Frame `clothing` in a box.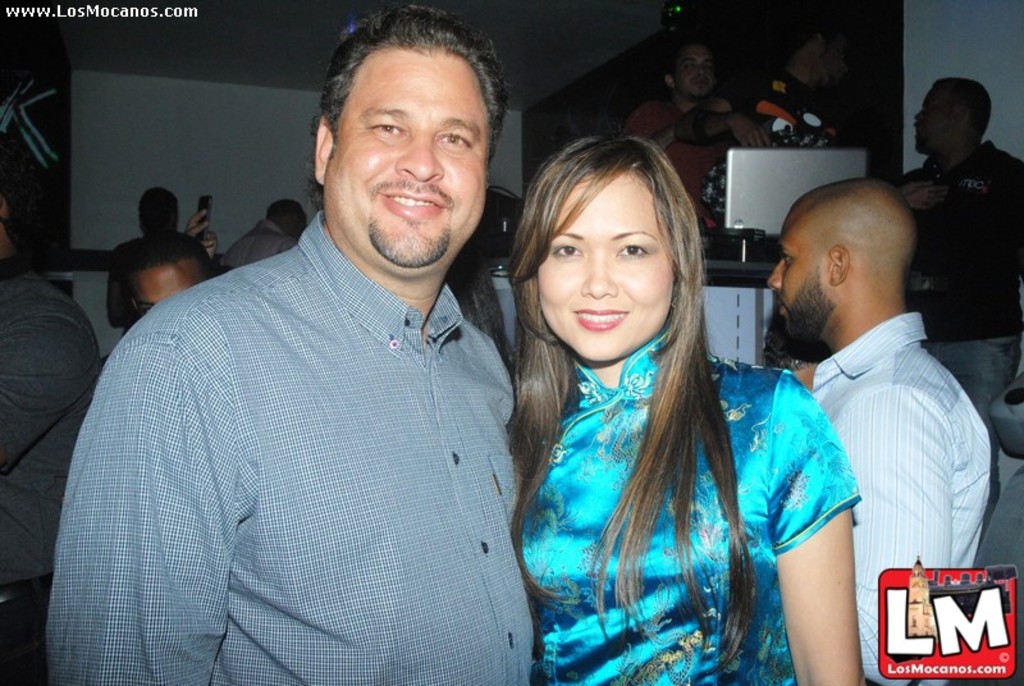
{"x1": 0, "y1": 269, "x2": 100, "y2": 685}.
